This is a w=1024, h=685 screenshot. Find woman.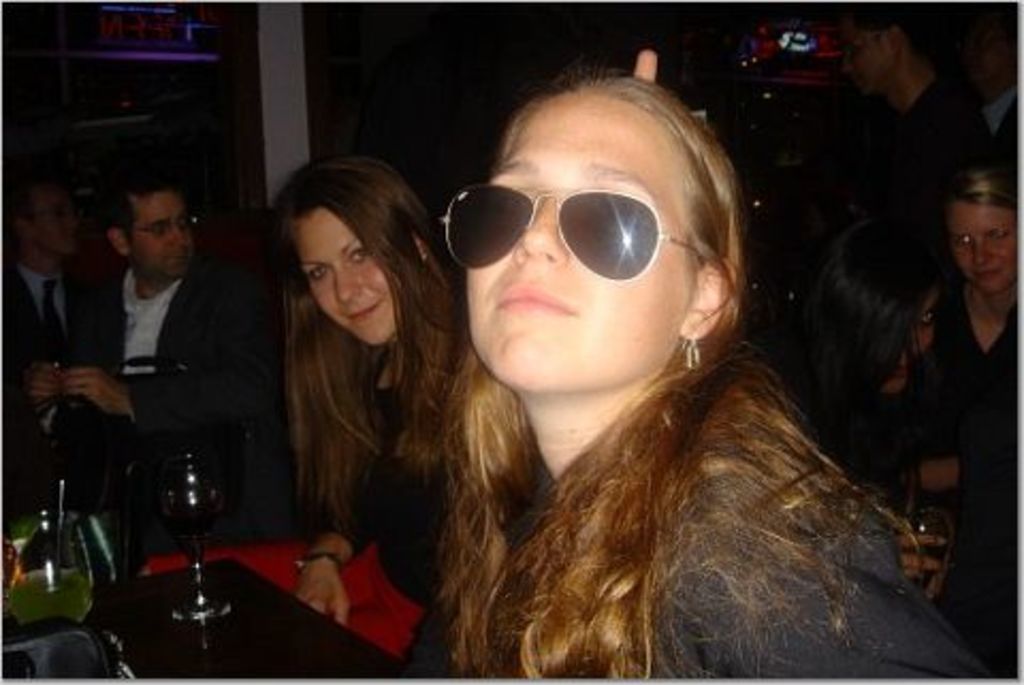
Bounding box: 352 62 947 668.
